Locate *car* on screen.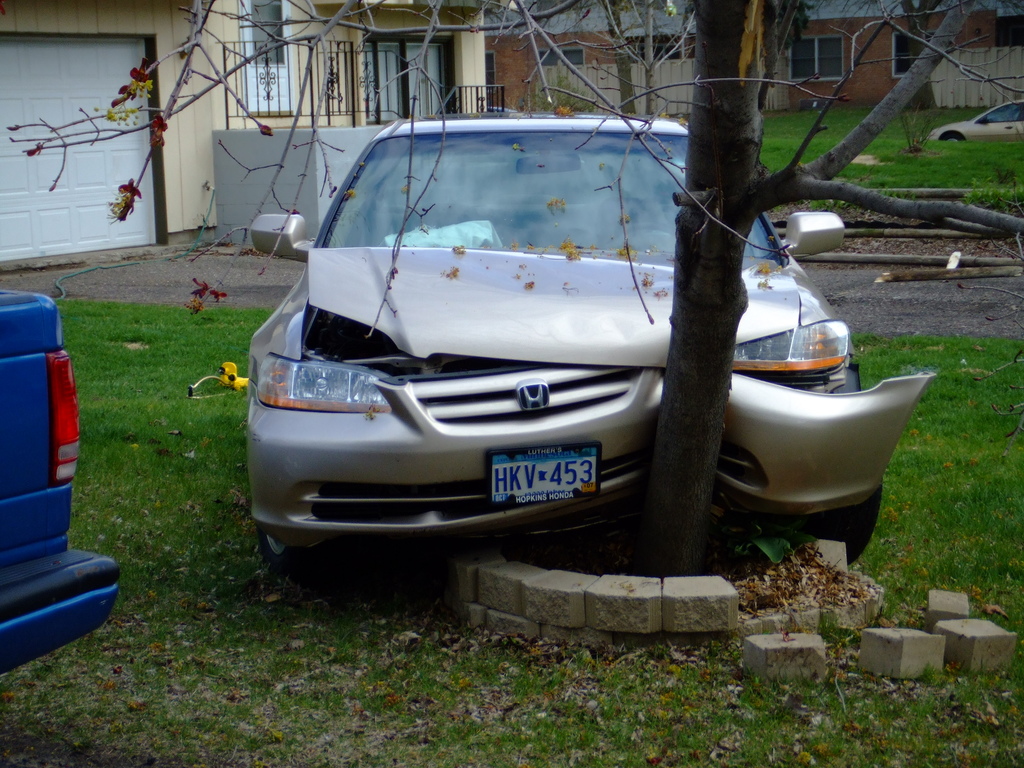
On screen at pyautogui.locateOnScreen(236, 117, 920, 580).
